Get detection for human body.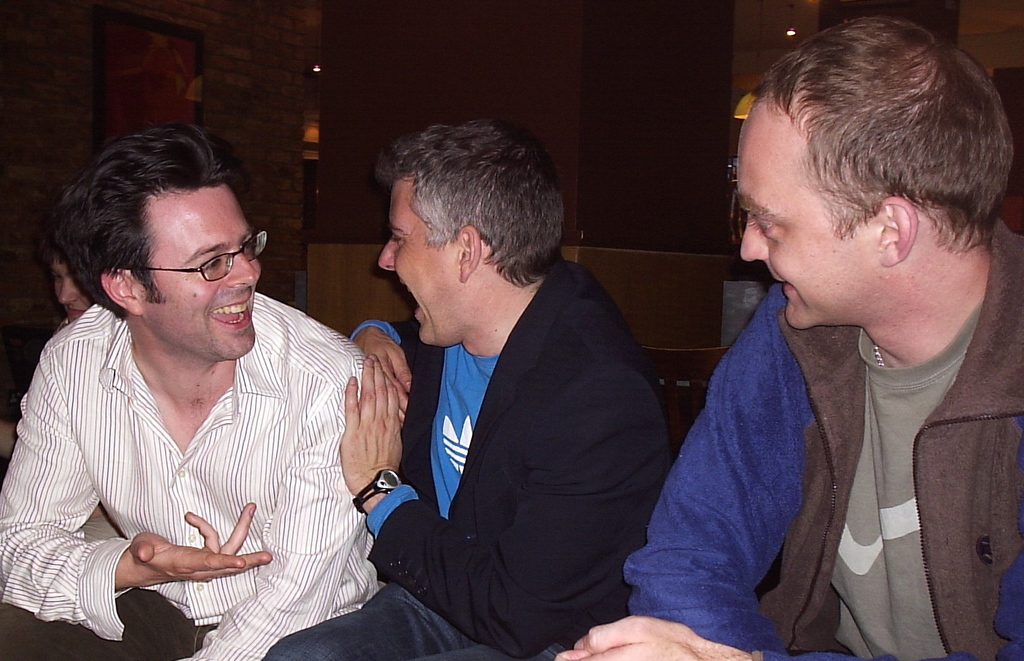
Detection: <box>18,179,399,660</box>.
